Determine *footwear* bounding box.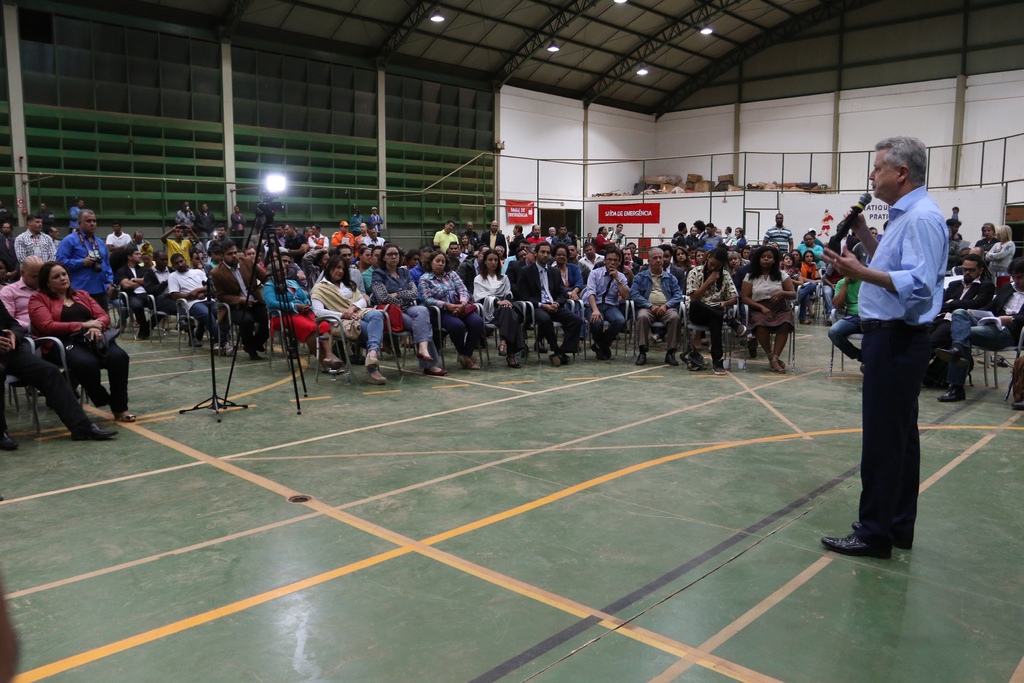
Determined: <region>727, 318, 749, 339</region>.
